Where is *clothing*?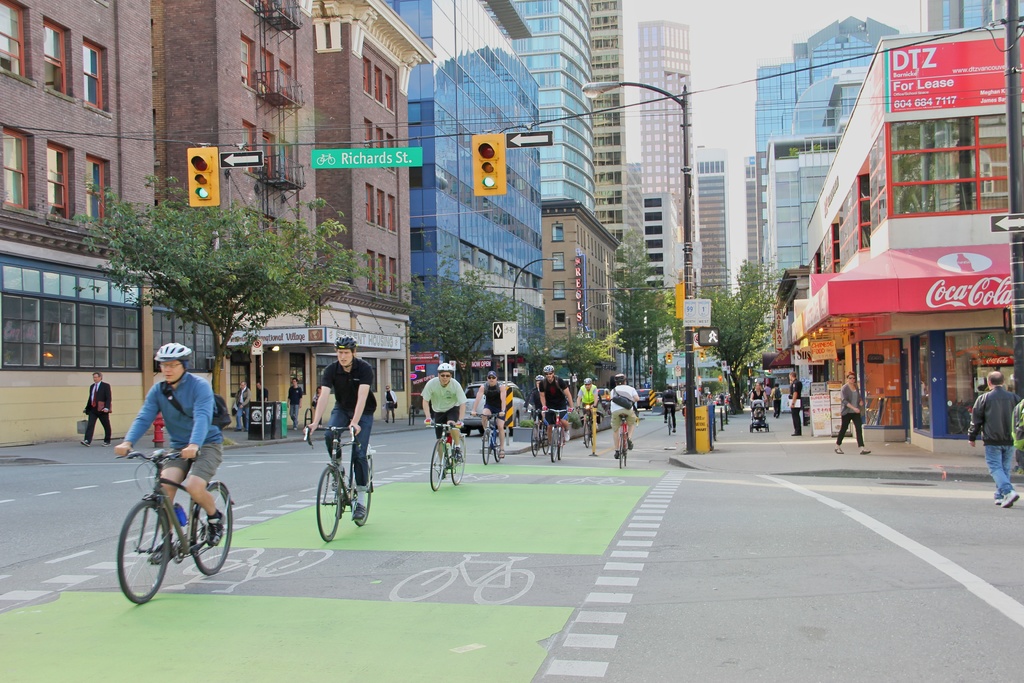
(287,385,303,425).
